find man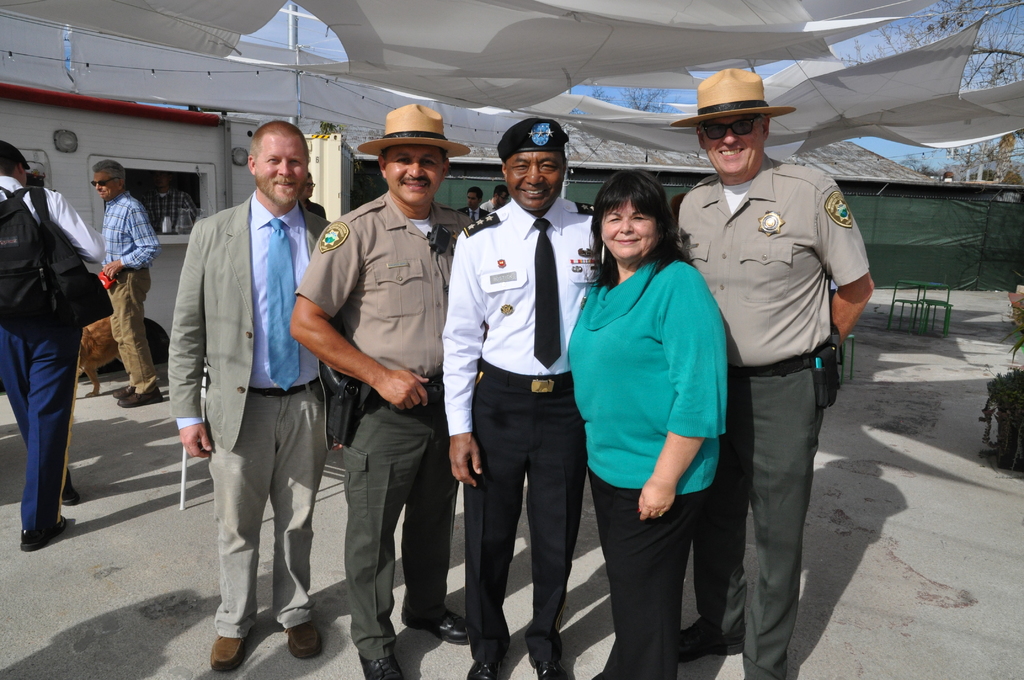
(479, 185, 508, 209)
